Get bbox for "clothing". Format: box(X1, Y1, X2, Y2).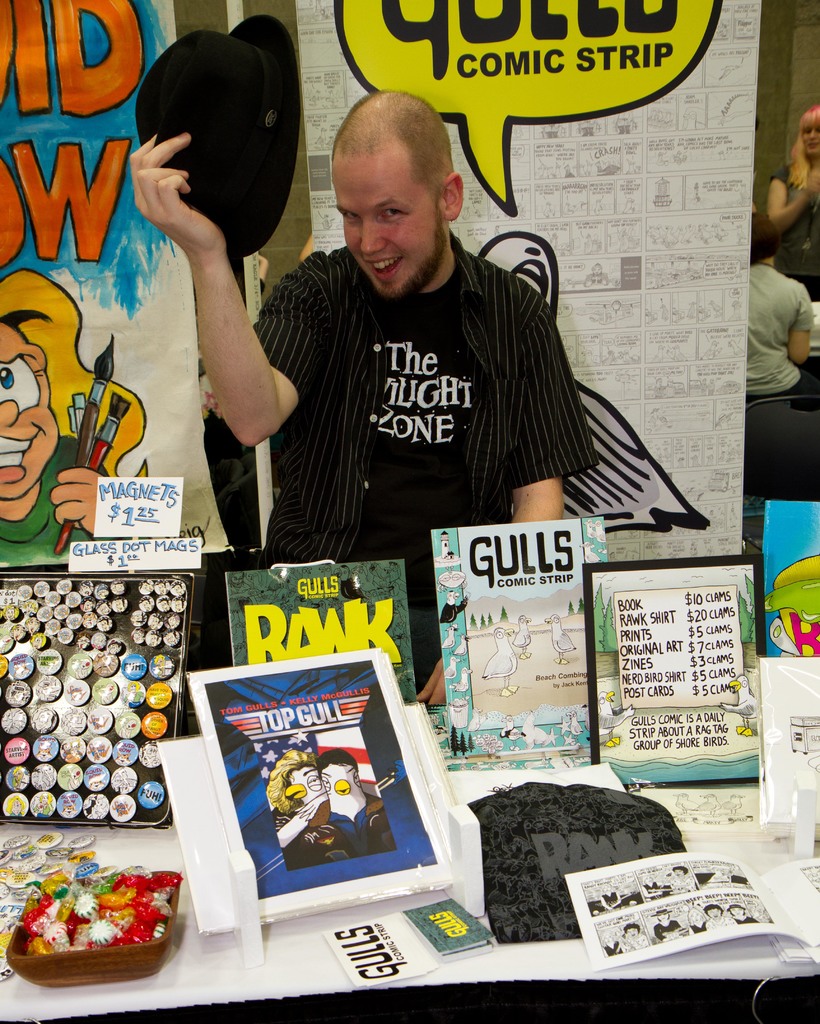
box(234, 174, 642, 562).
